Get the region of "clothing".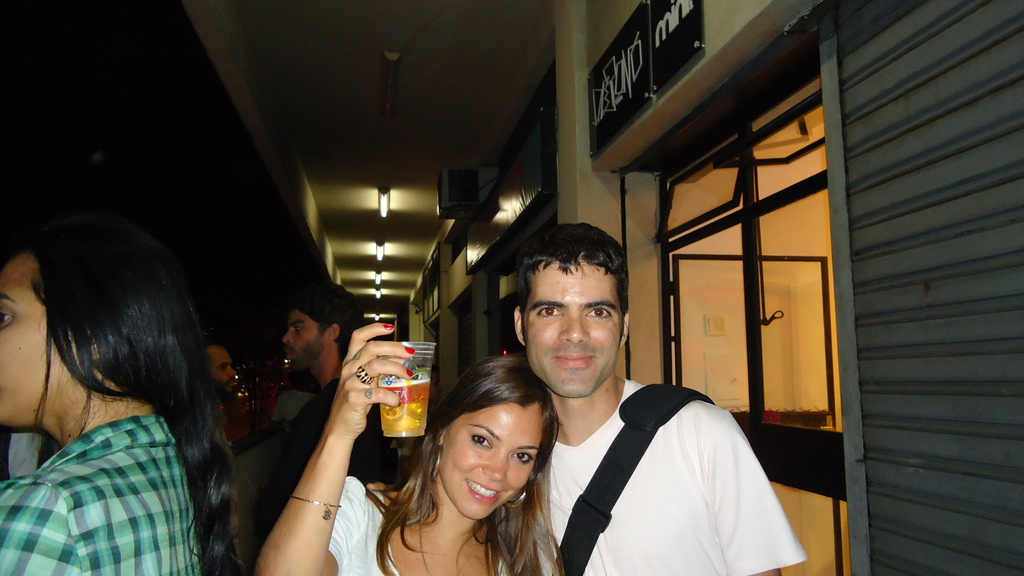
[232,422,292,552].
